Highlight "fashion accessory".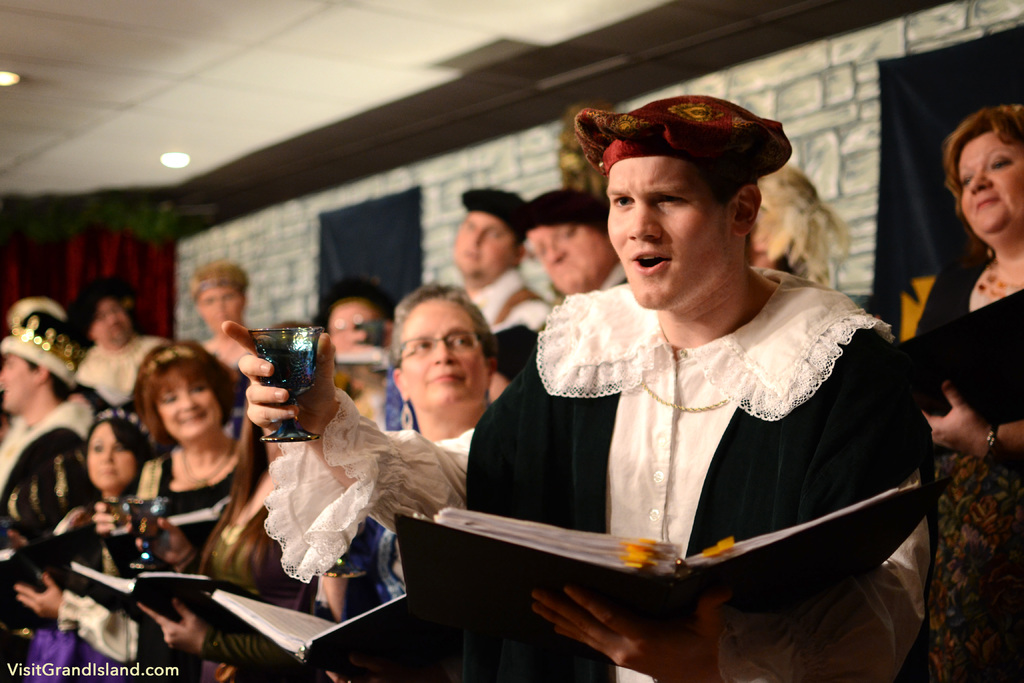
Highlighted region: x1=522, y1=188, x2=608, y2=231.
